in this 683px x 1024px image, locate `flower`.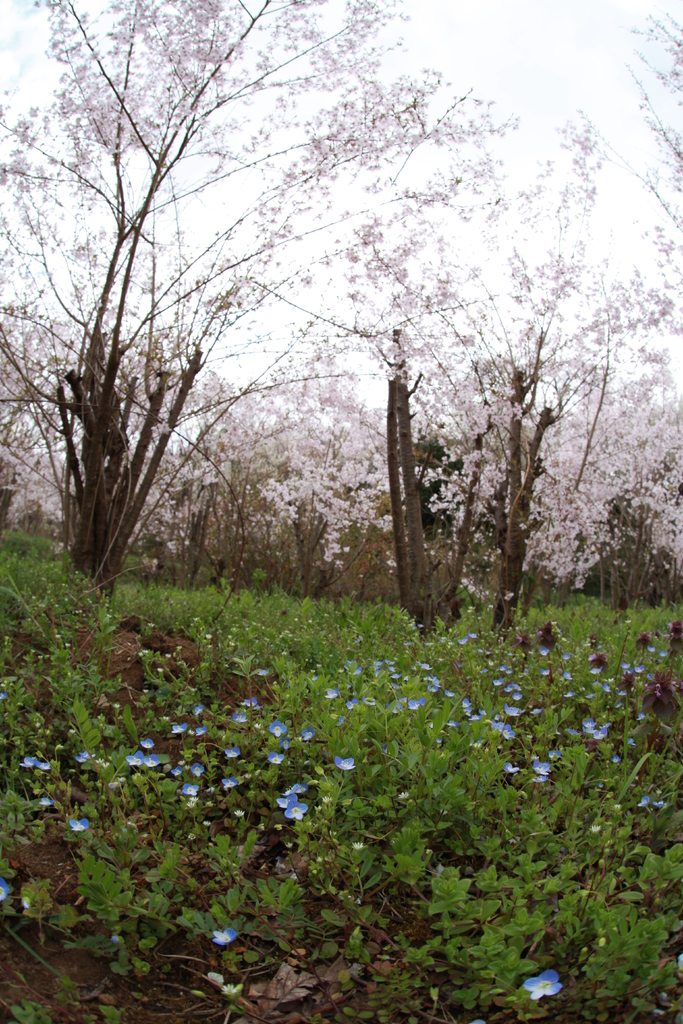
Bounding box: (x1=235, y1=712, x2=247, y2=725).
